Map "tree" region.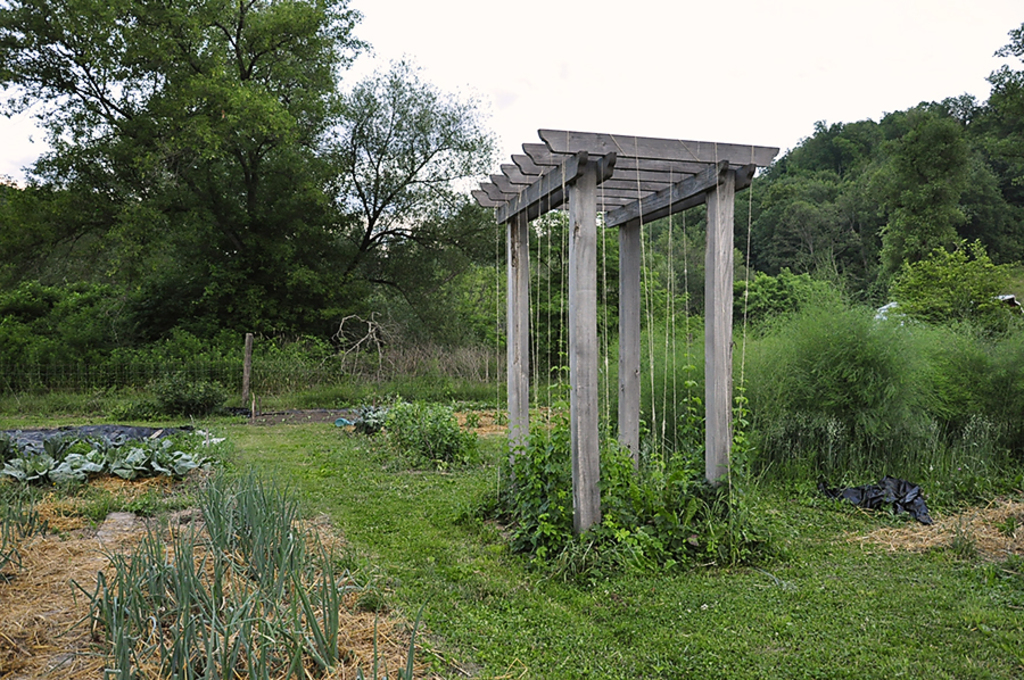
Mapped to select_region(883, 84, 986, 353).
